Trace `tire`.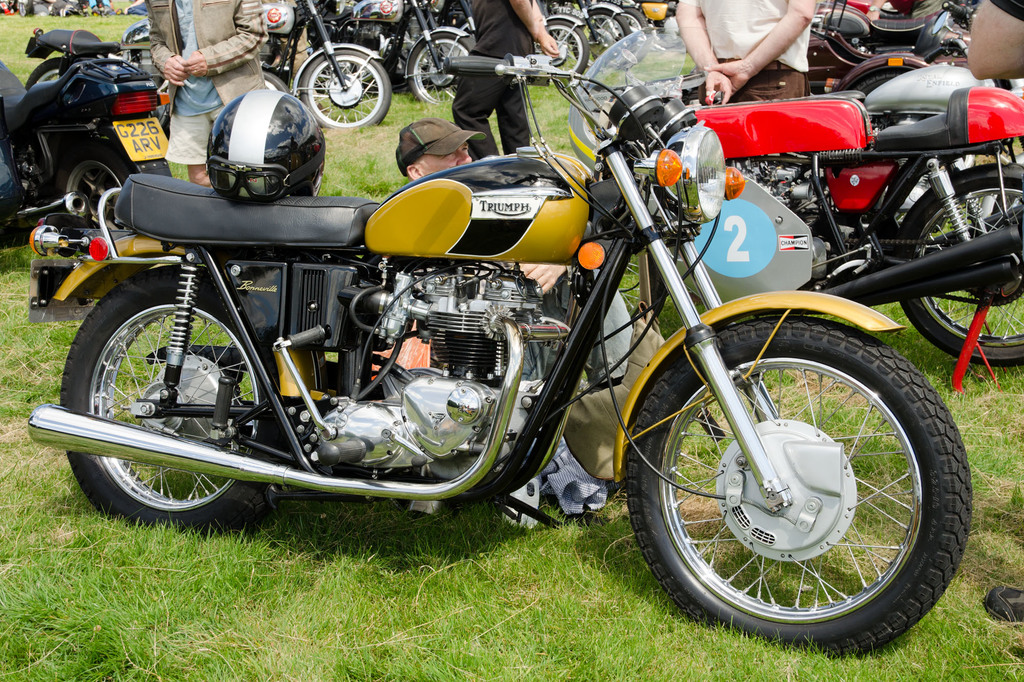
Traced to {"x1": 598, "y1": 7, "x2": 650, "y2": 68}.
